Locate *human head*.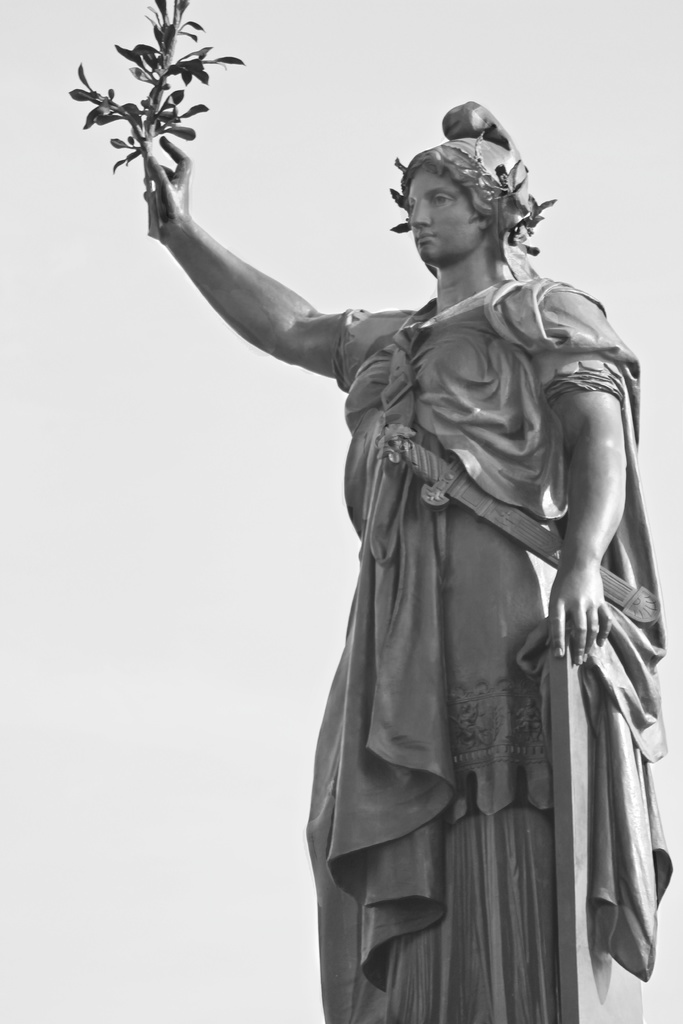
Bounding box: <bbox>387, 124, 492, 291</bbox>.
